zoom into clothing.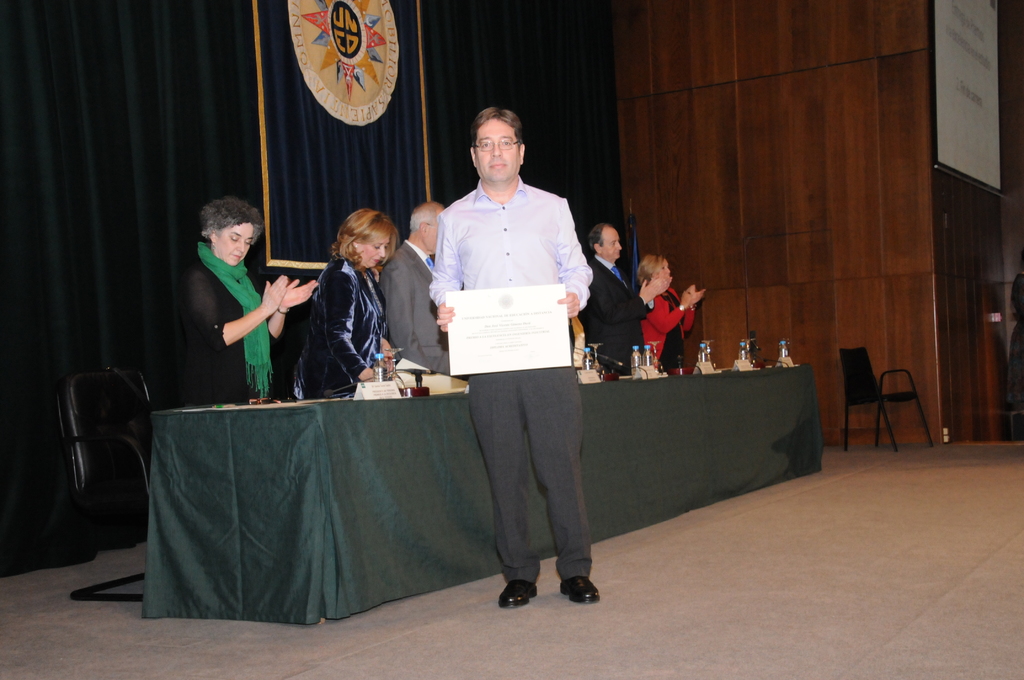
Zoom target: x1=378, y1=240, x2=449, y2=378.
